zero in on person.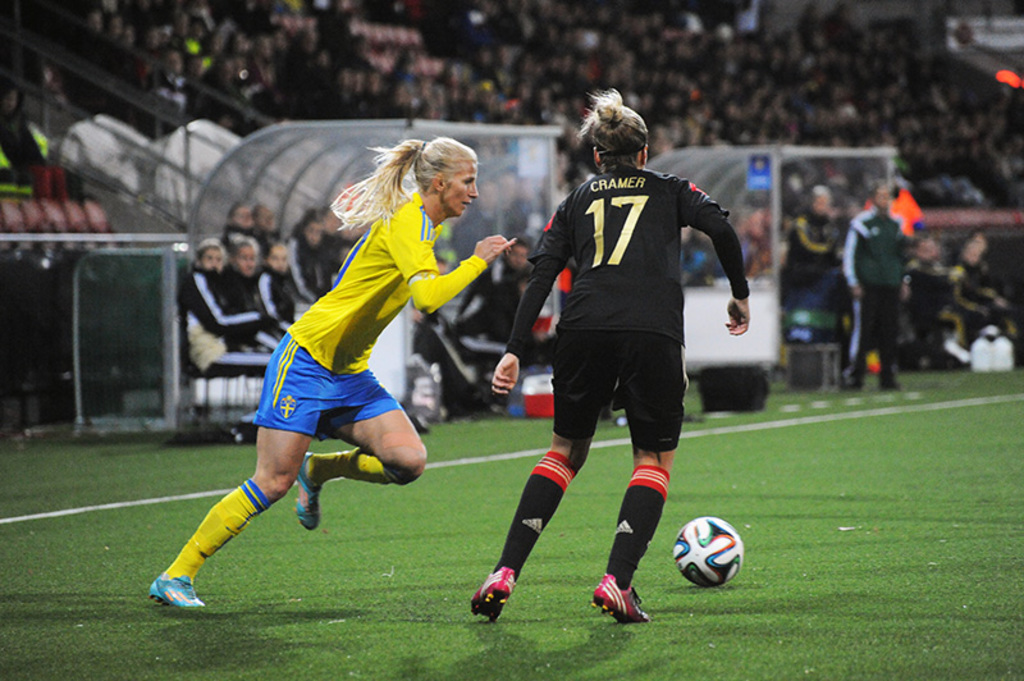
Zeroed in: crop(485, 96, 751, 620).
